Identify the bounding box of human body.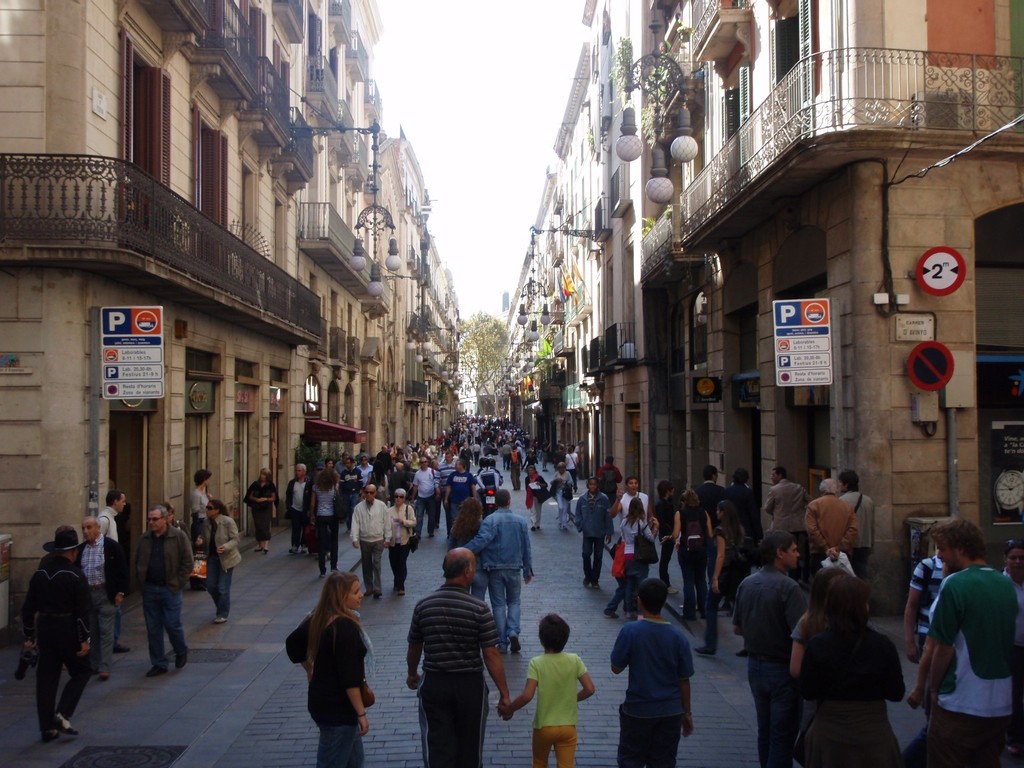
18, 529, 95, 736.
